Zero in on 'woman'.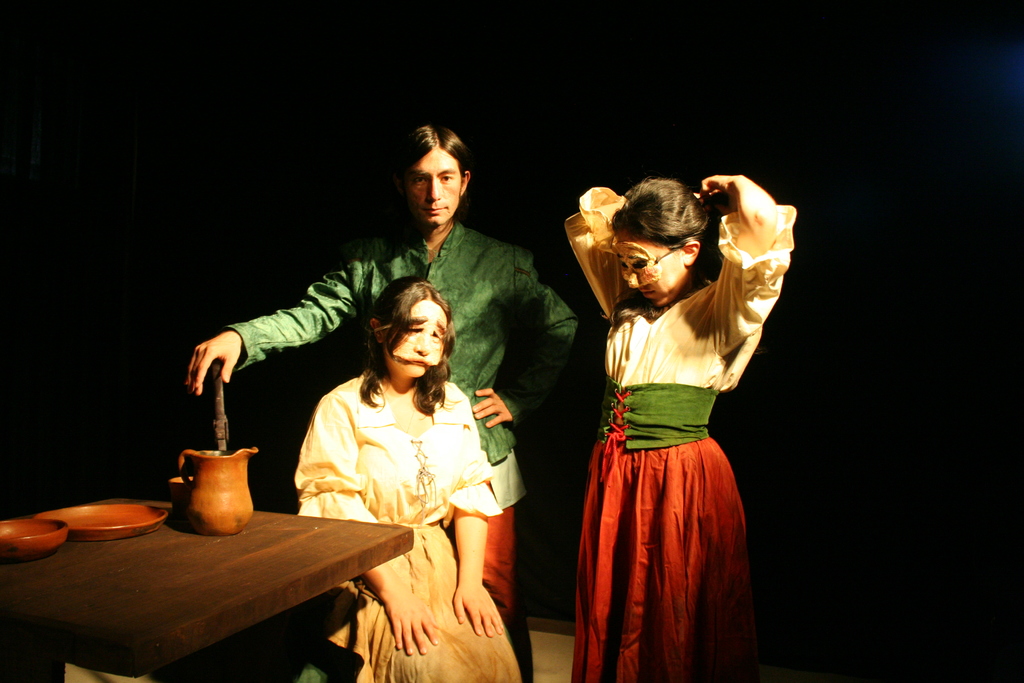
Zeroed in: (x1=557, y1=173, x2=819, y2=682).
